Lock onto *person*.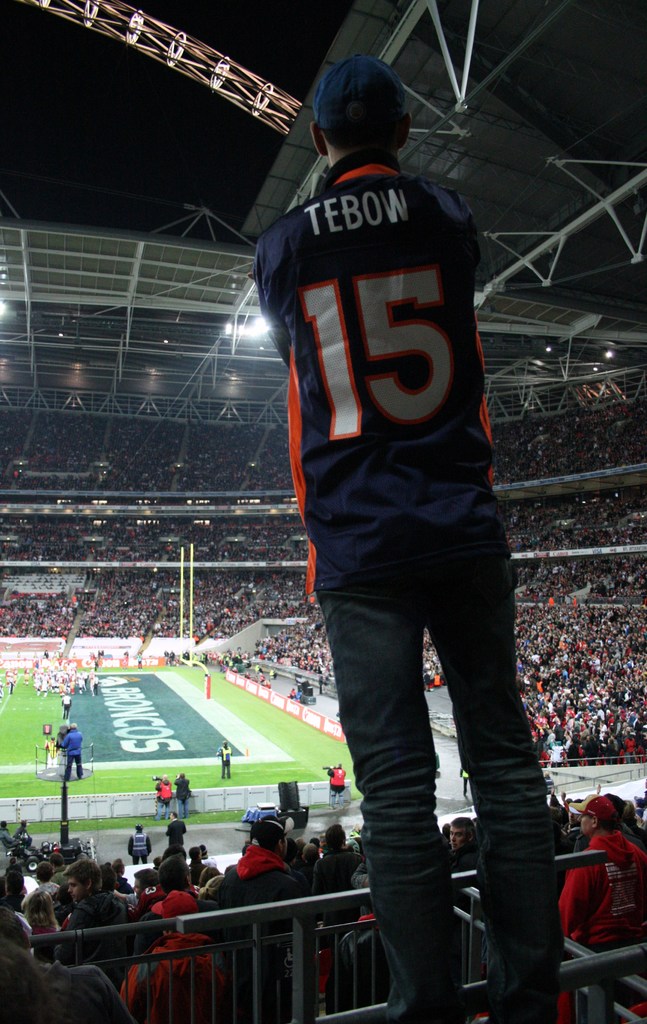
Locked: [left=215, top=740, right=236, bottom=781].
